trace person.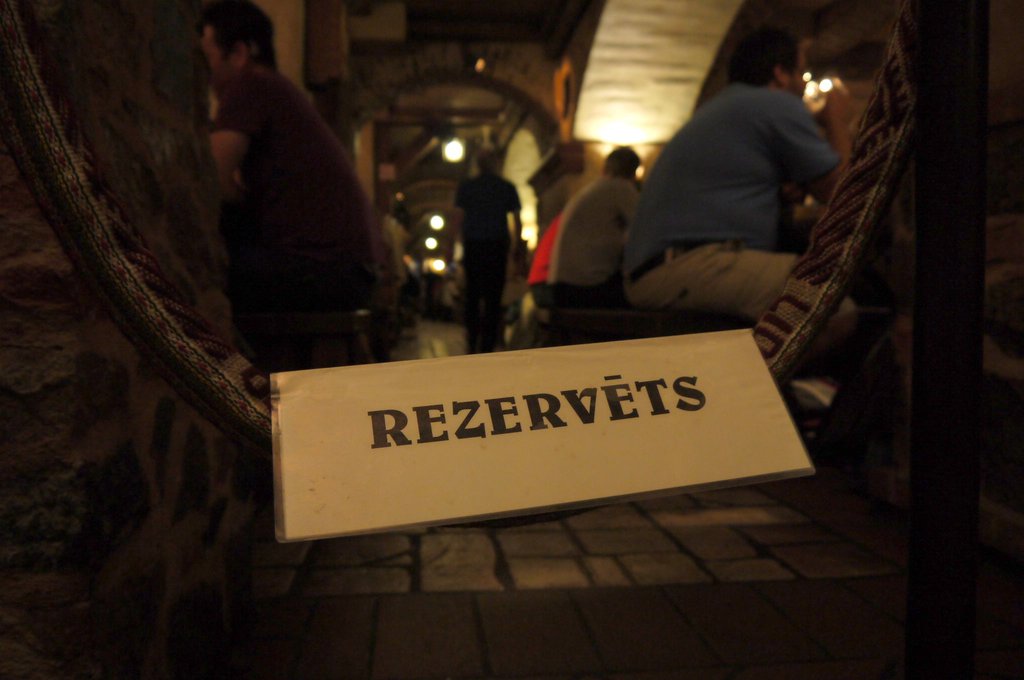
Traced to {"left": 452, "top": 131, "right": 527, "bottom": 316}.
